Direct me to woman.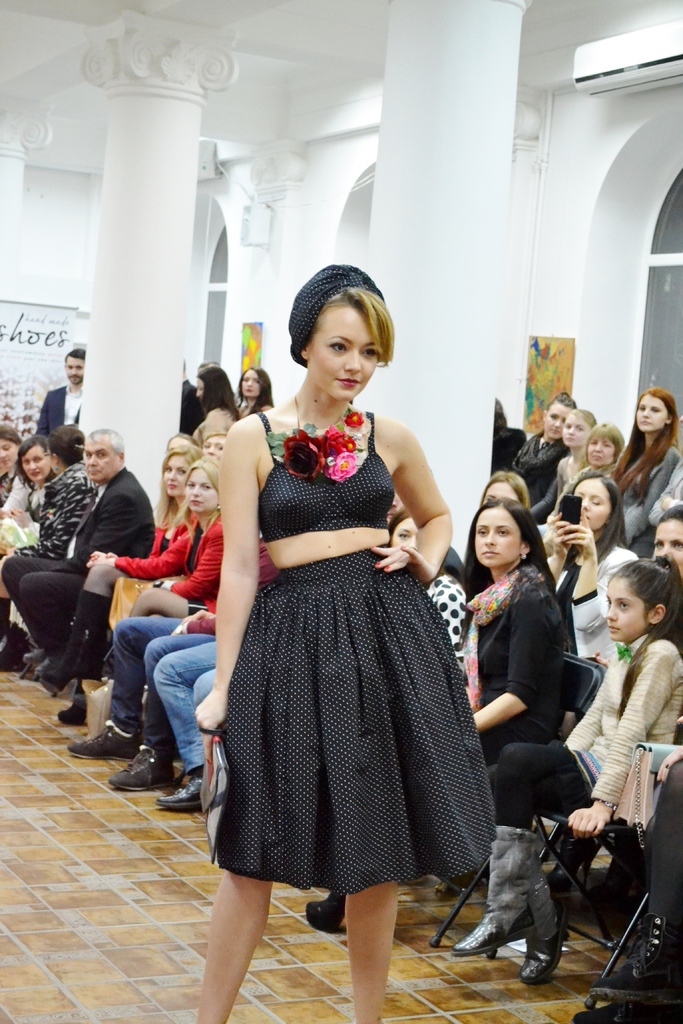
Direction: (0, 420, 33, 516).
